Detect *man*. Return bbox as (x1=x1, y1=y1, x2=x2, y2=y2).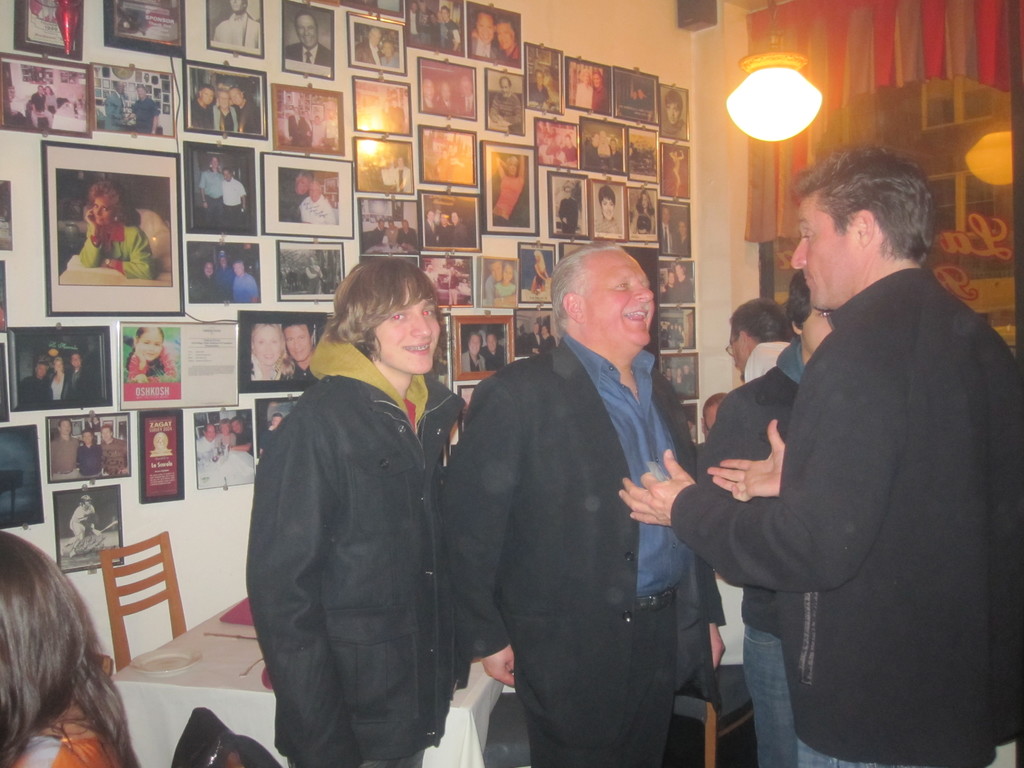
(x1=499, y1=19, x2=522, y2=61).
